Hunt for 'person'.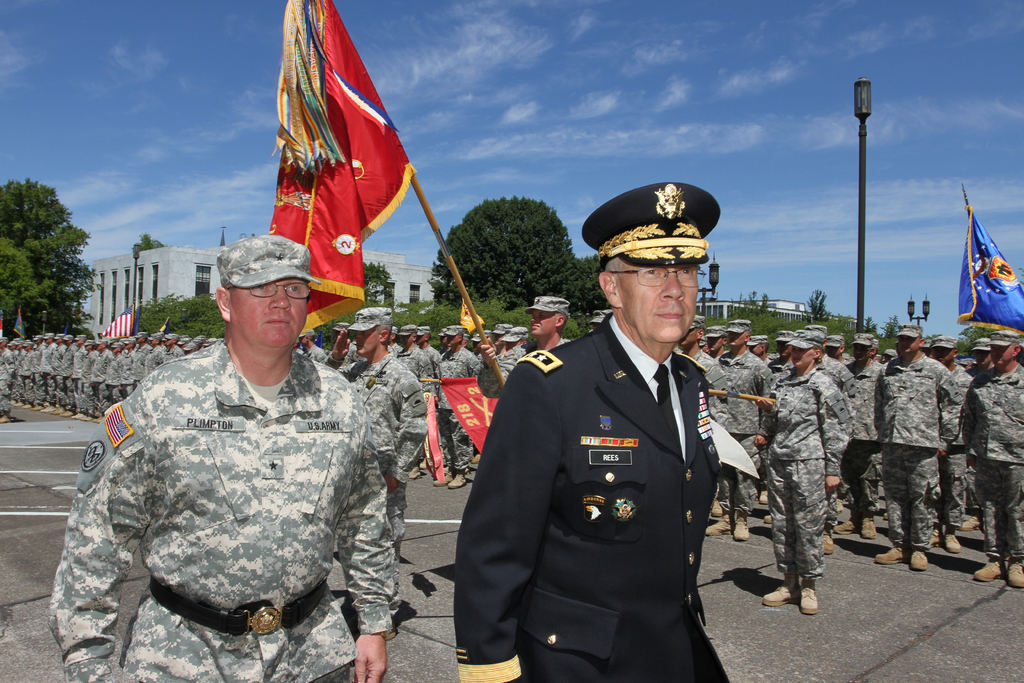
Hunted down at {"left": 486, "top": 202, "right": 751, "bottom": 672}.
